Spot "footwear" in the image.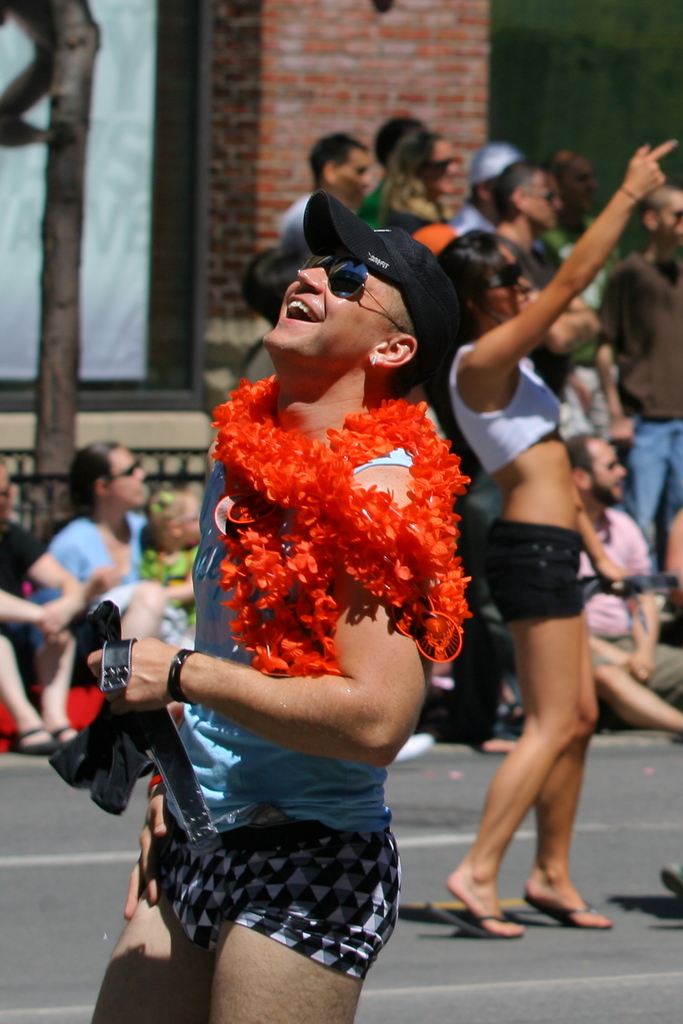
"footwear" found at crop(426, 906, 524, 937).
